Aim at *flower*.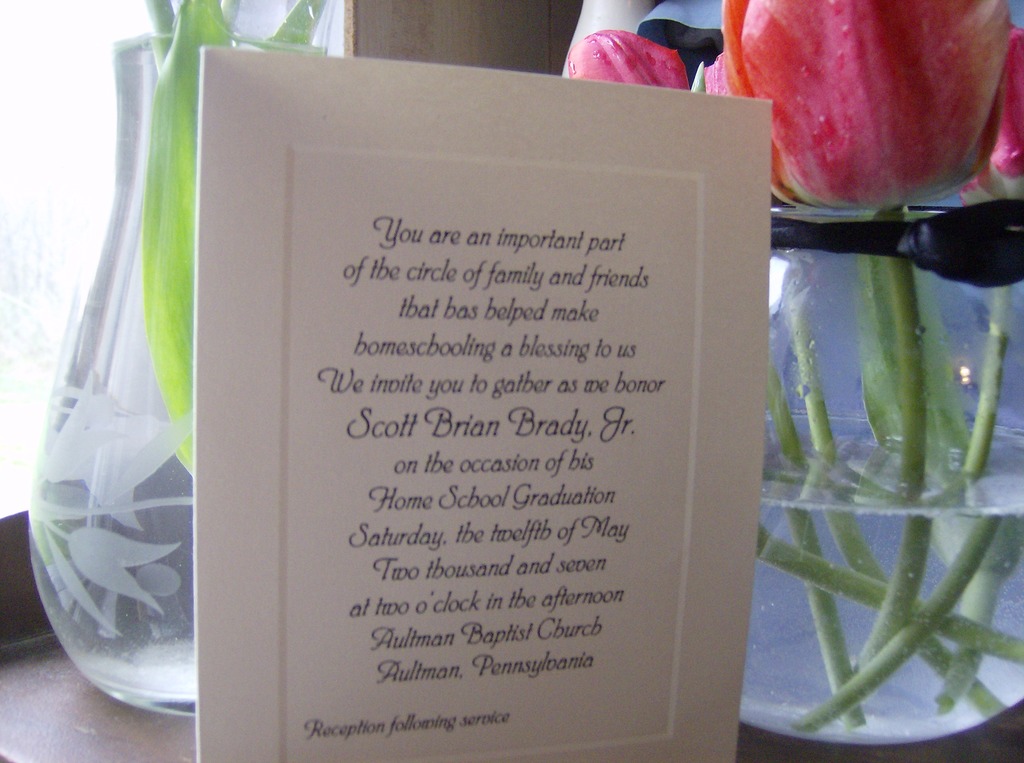
Aimed at [571, 31, 706, 95].
